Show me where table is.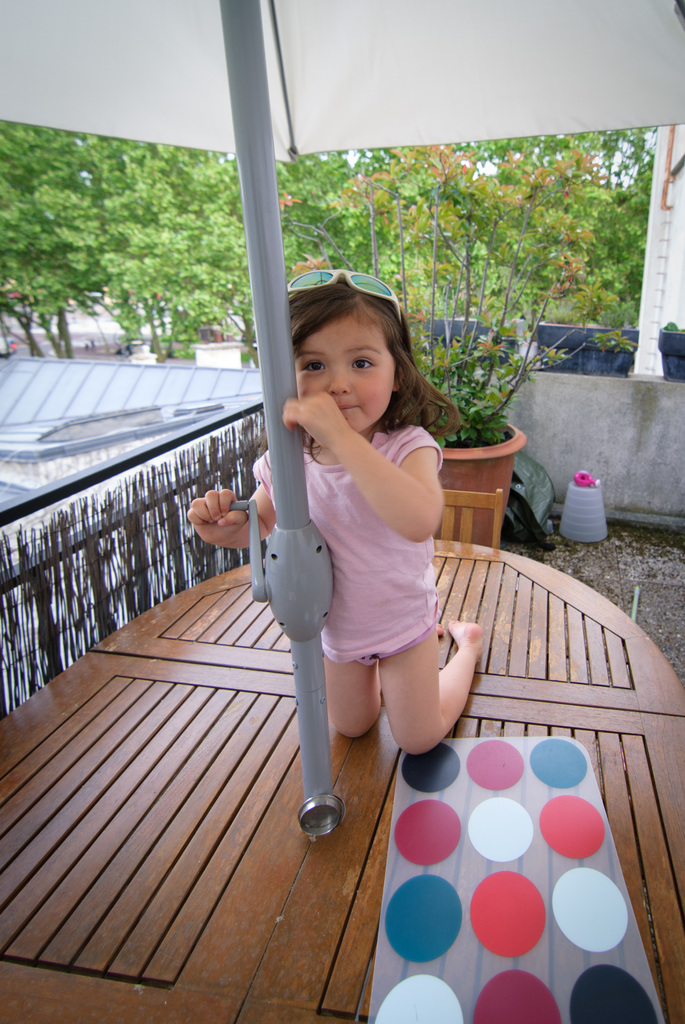
table is at (0,531,684,1023).
